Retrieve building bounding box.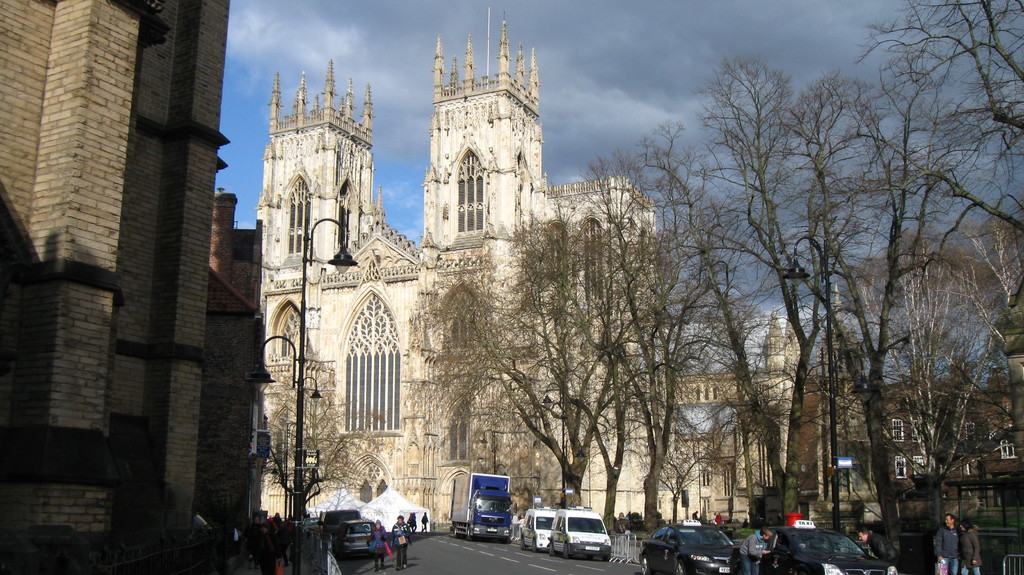
Bounding box: [247,6,847,534].
